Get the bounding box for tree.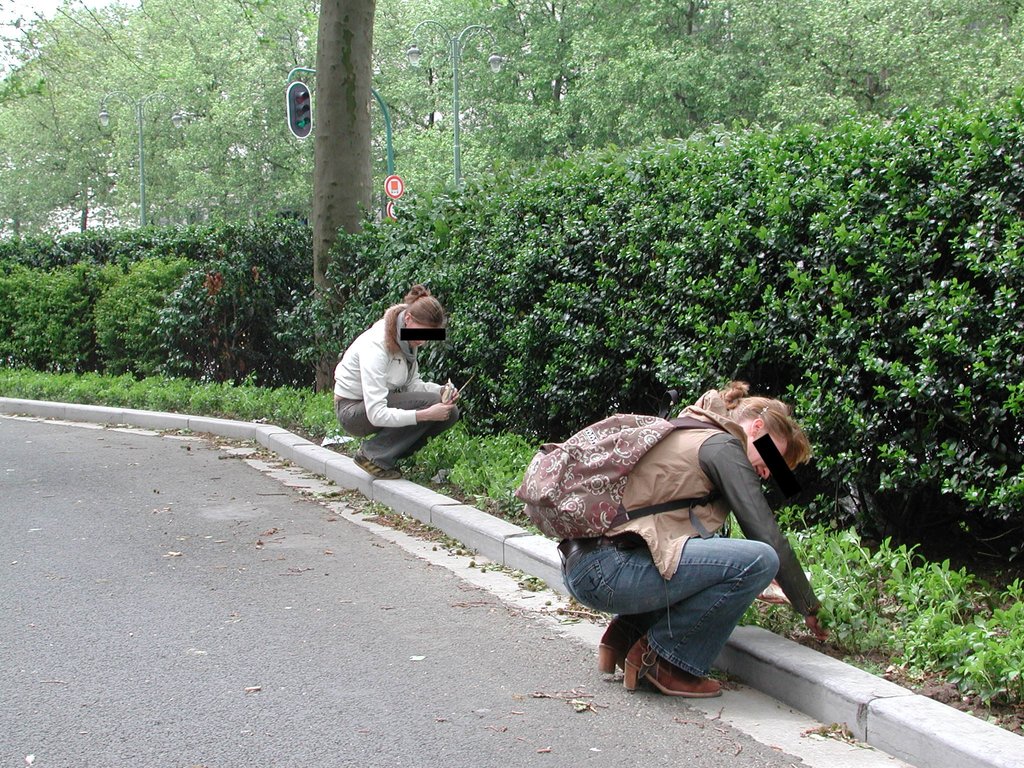
locate(308, 0, 375, 394).
